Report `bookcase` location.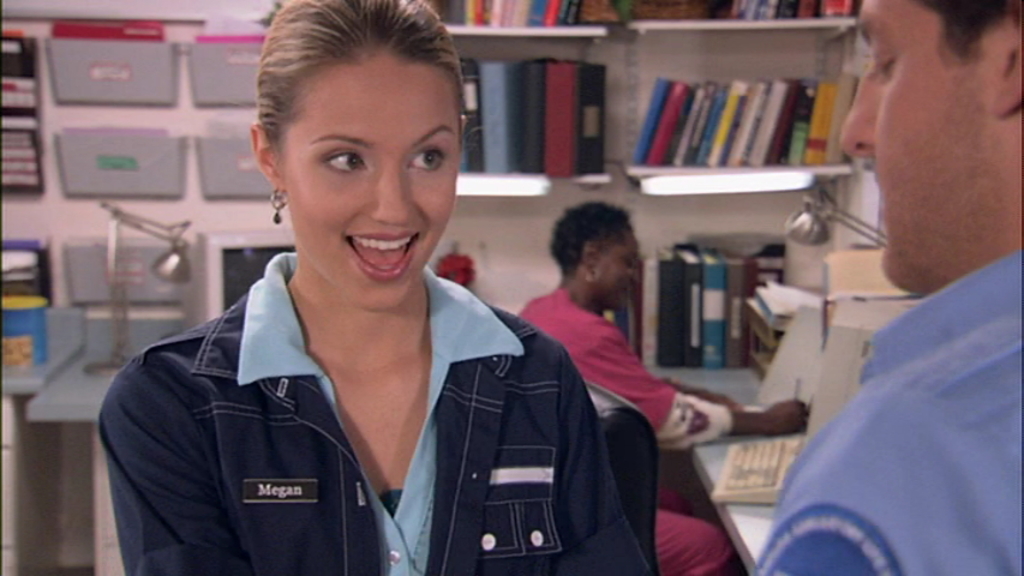
Report: x1=0 y1=0 x2=884 y2=425.
